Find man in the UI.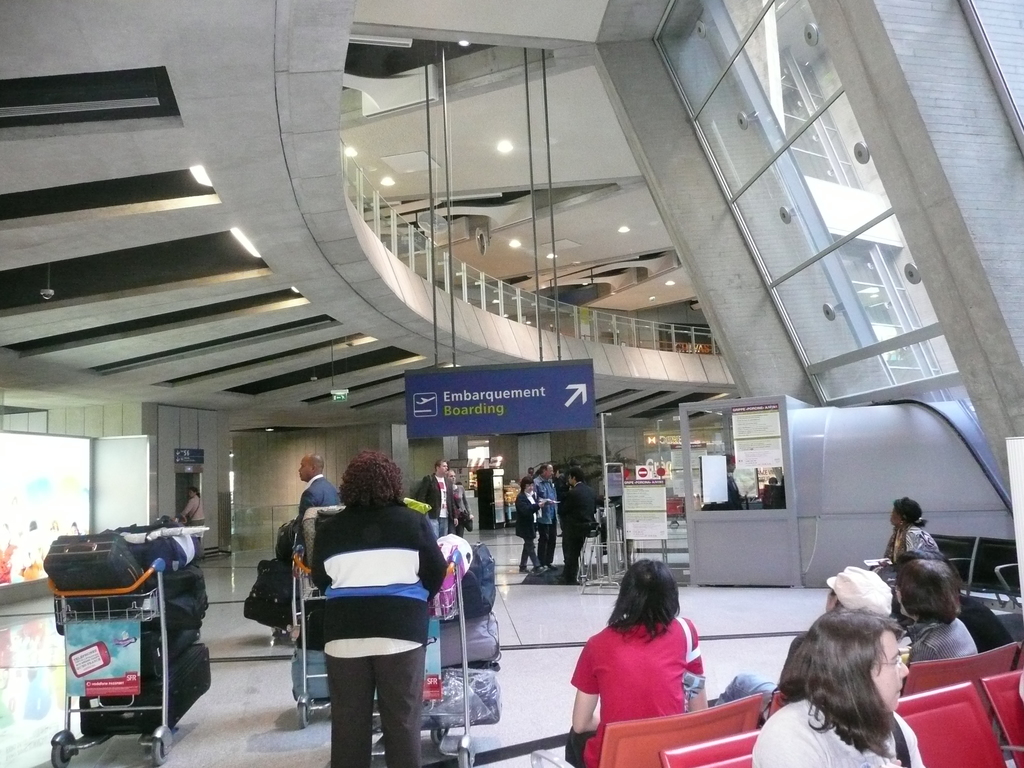
UI element at 562,463,586,584.
